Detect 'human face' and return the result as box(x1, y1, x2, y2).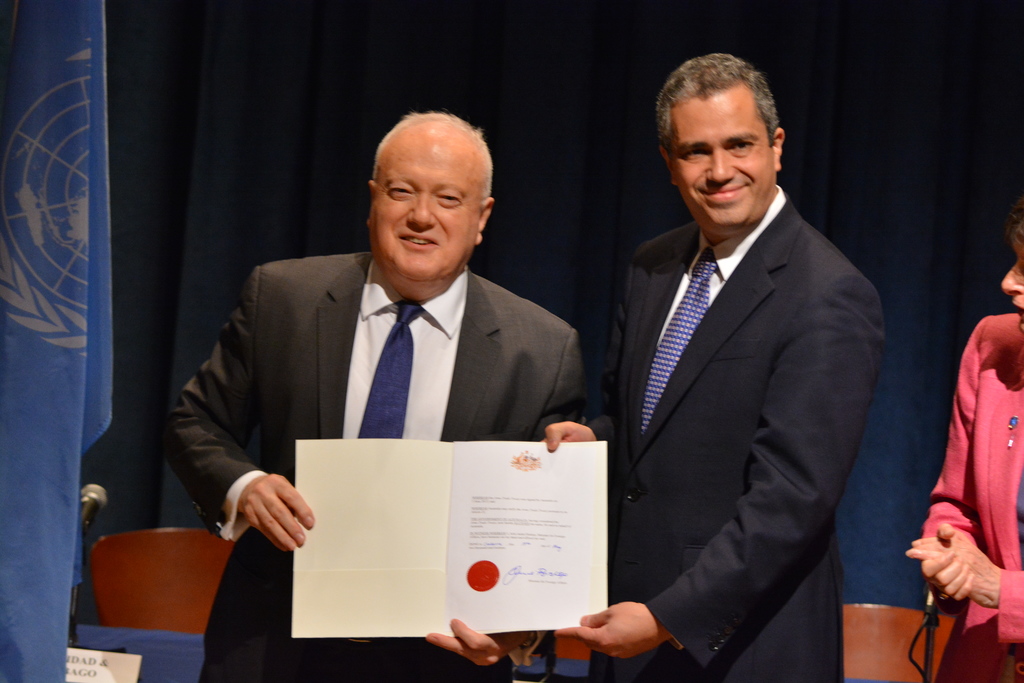
box(374, 135, 484, 279).
